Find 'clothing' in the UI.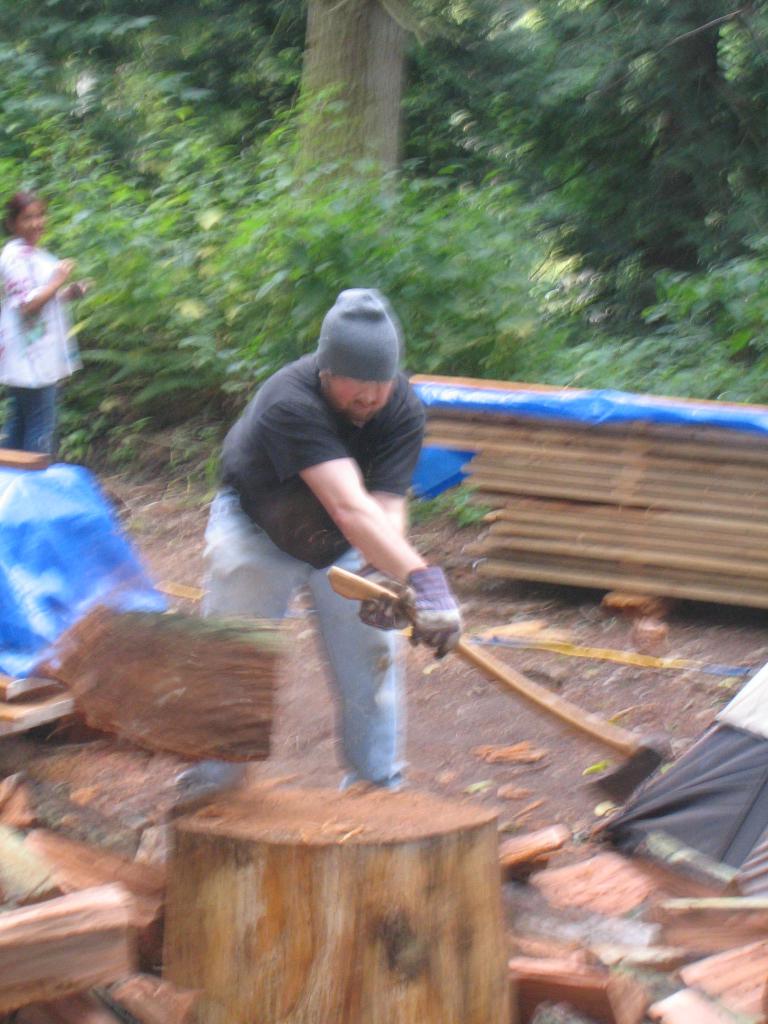
UI element at pyautogui.locateOnScreen(0, 242, 78, 483).
